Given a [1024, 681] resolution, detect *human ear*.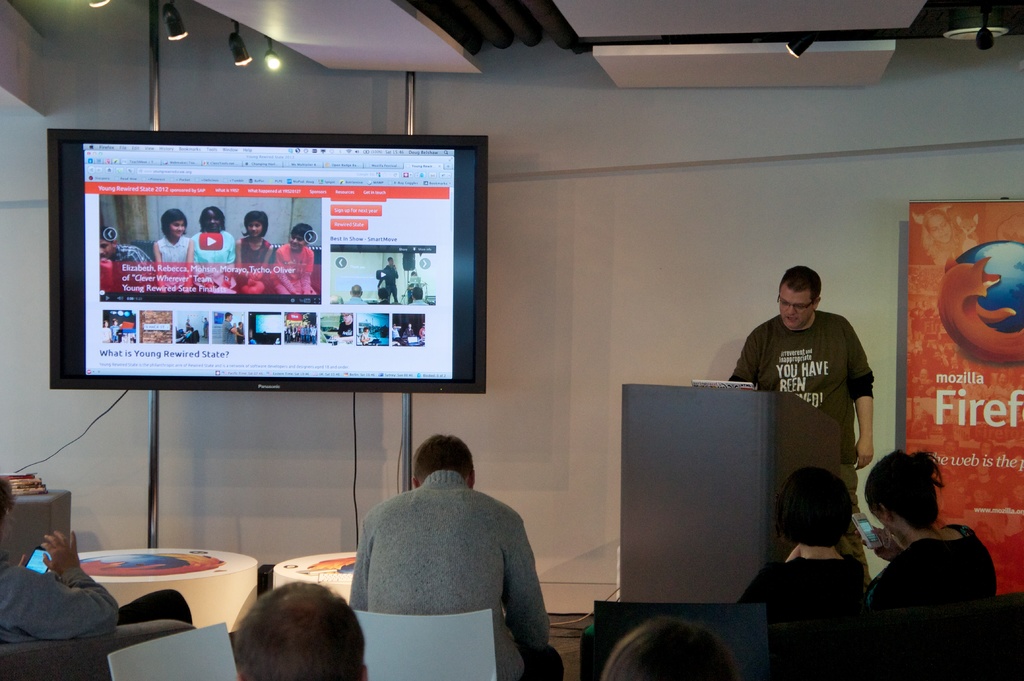
detection(813, 300, 822, 312).
